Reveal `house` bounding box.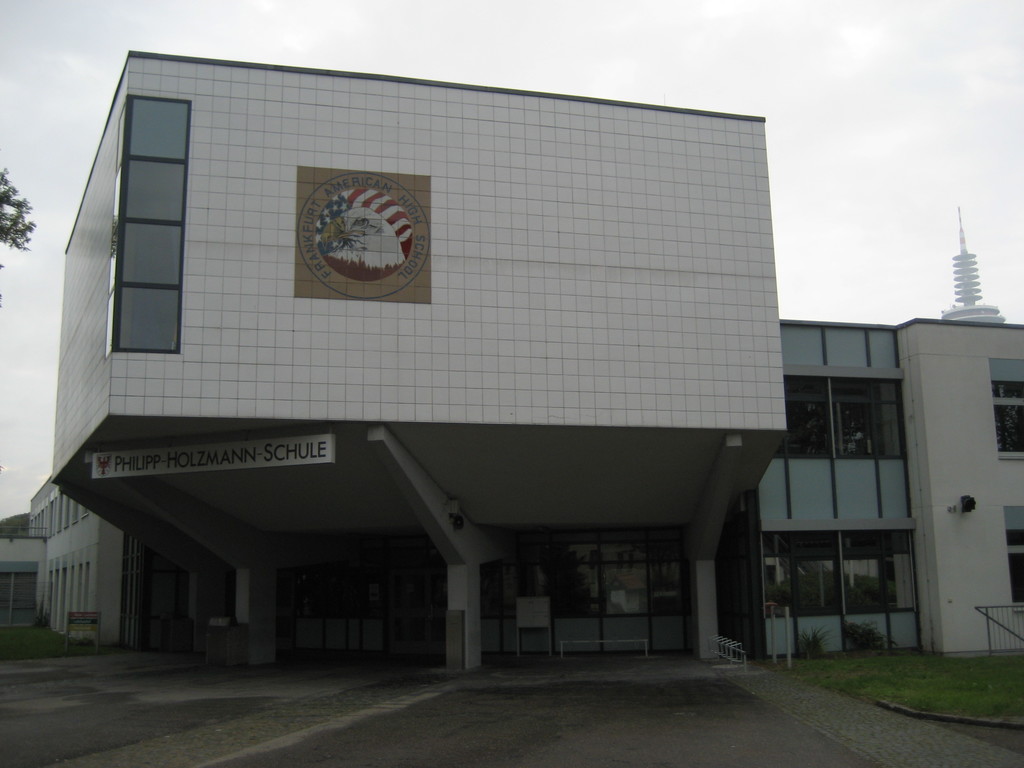
Revealed: (left=51, top=53, right=787, bottom=685).
